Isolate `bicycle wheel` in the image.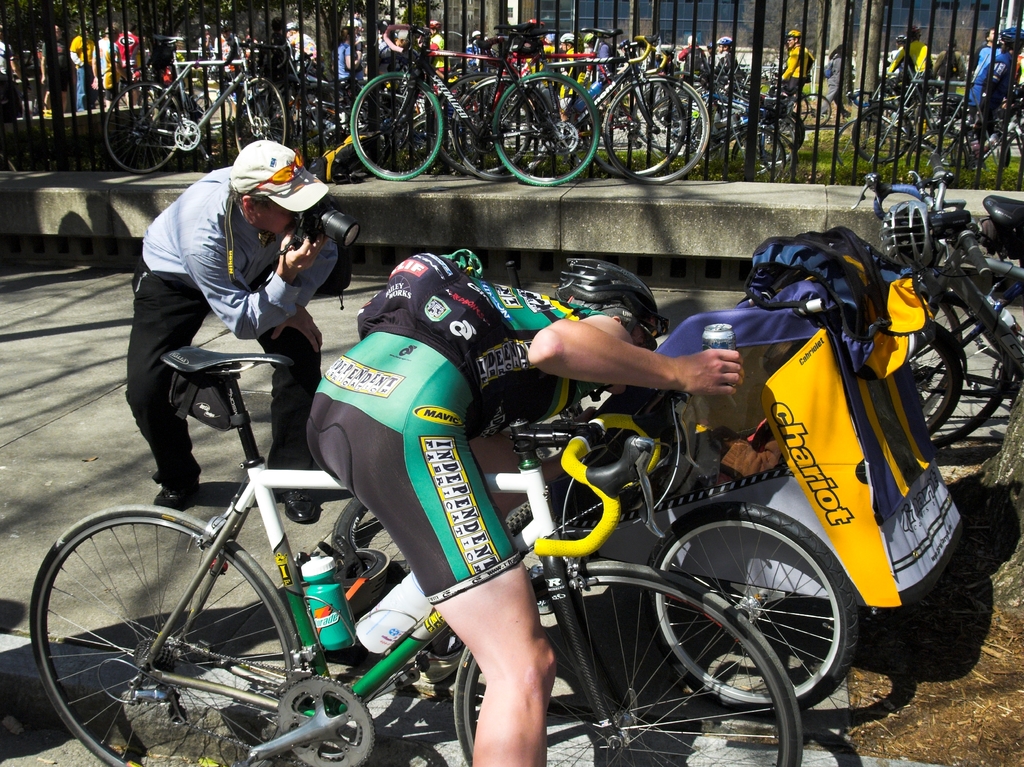
Isolated region: {"left": 36, "top": 503, "right": 312, "bottom": 759}.
